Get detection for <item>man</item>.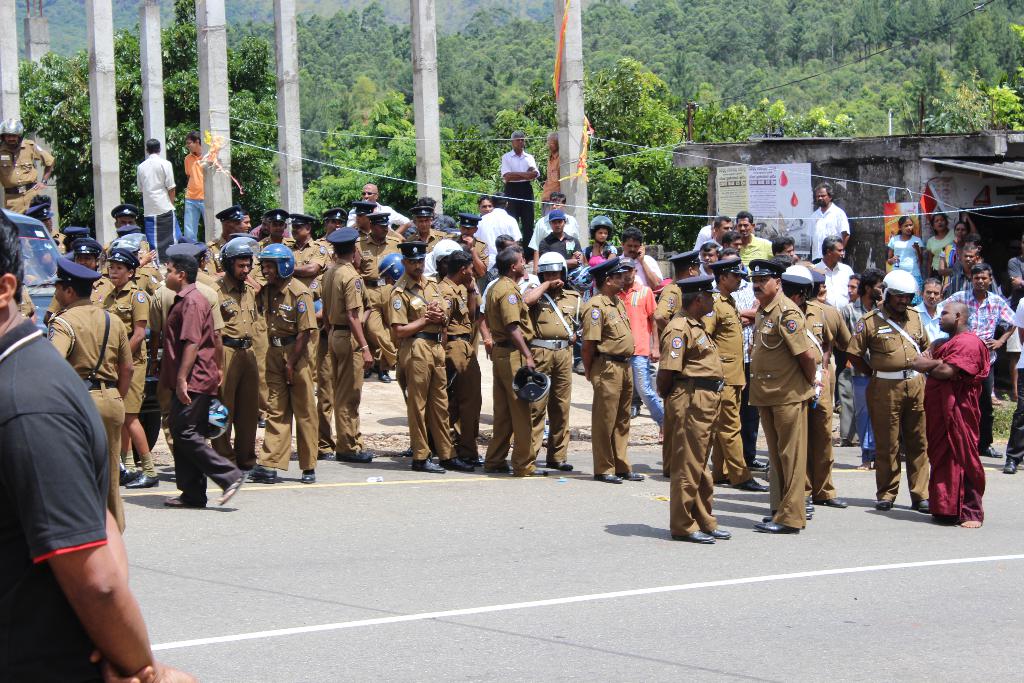
Detection: x1=535, y1=132, x2=563, y2=215.
